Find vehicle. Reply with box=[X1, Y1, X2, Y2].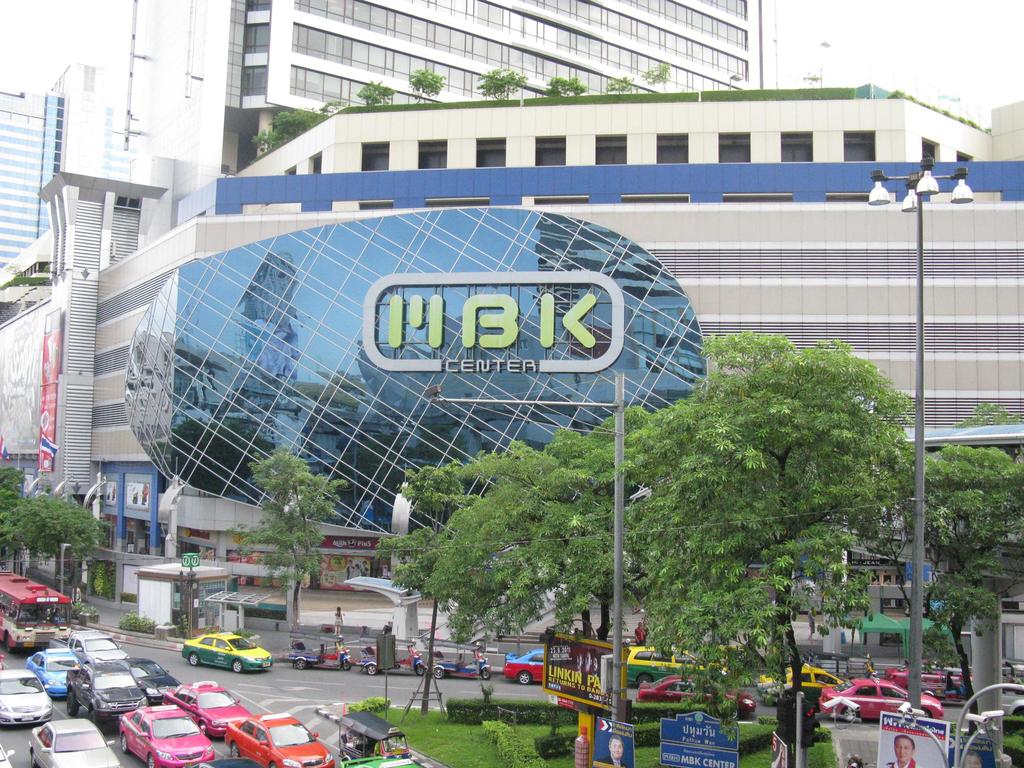
box=[0, 569, 73, 654].
